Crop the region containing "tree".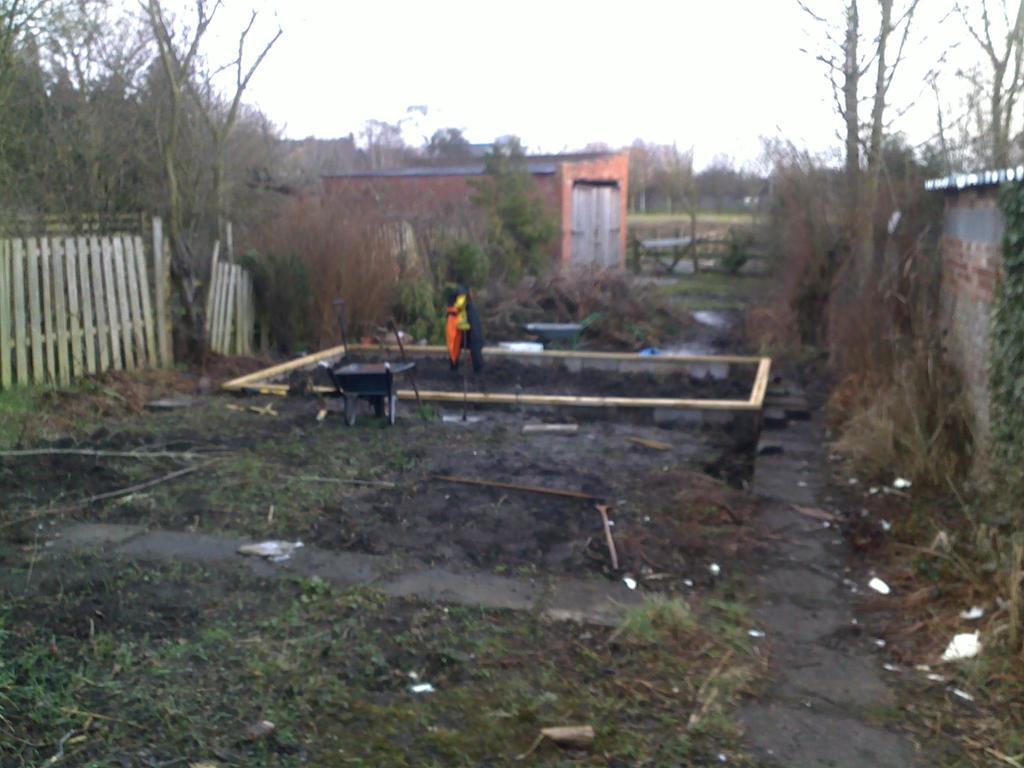
Crop region: <bbox>0, 0, 300, 380</bbox>.
